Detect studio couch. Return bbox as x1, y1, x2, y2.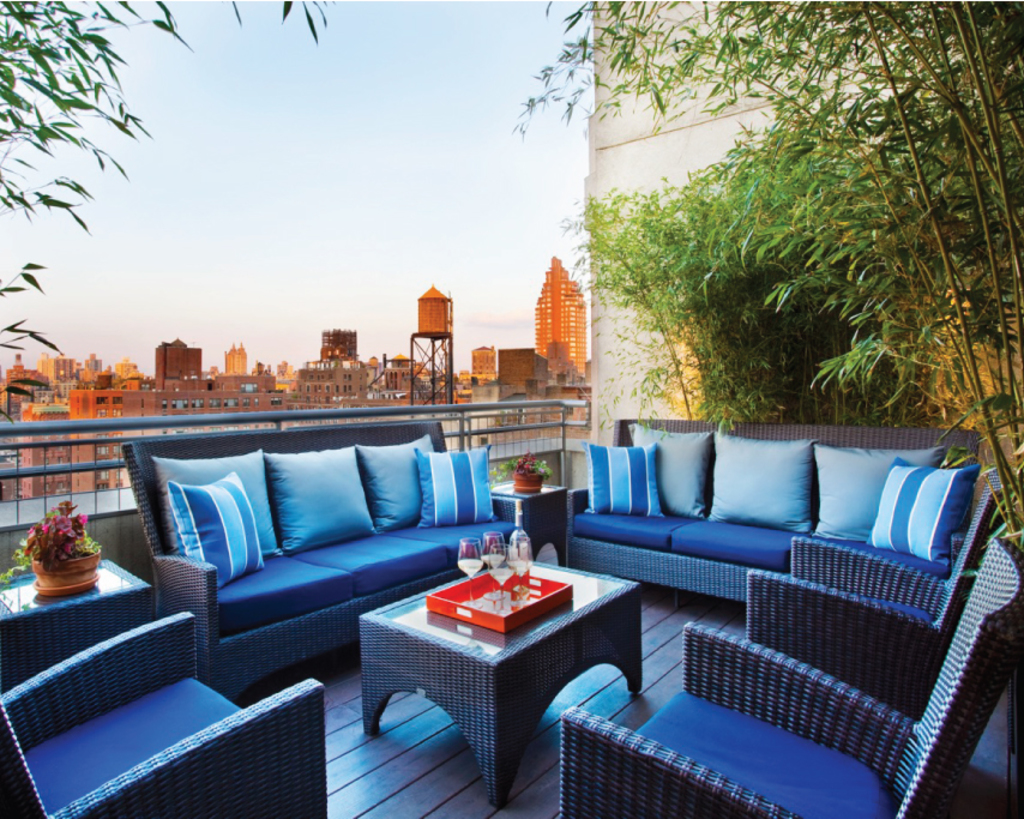
751, 546, 1011, 724.
